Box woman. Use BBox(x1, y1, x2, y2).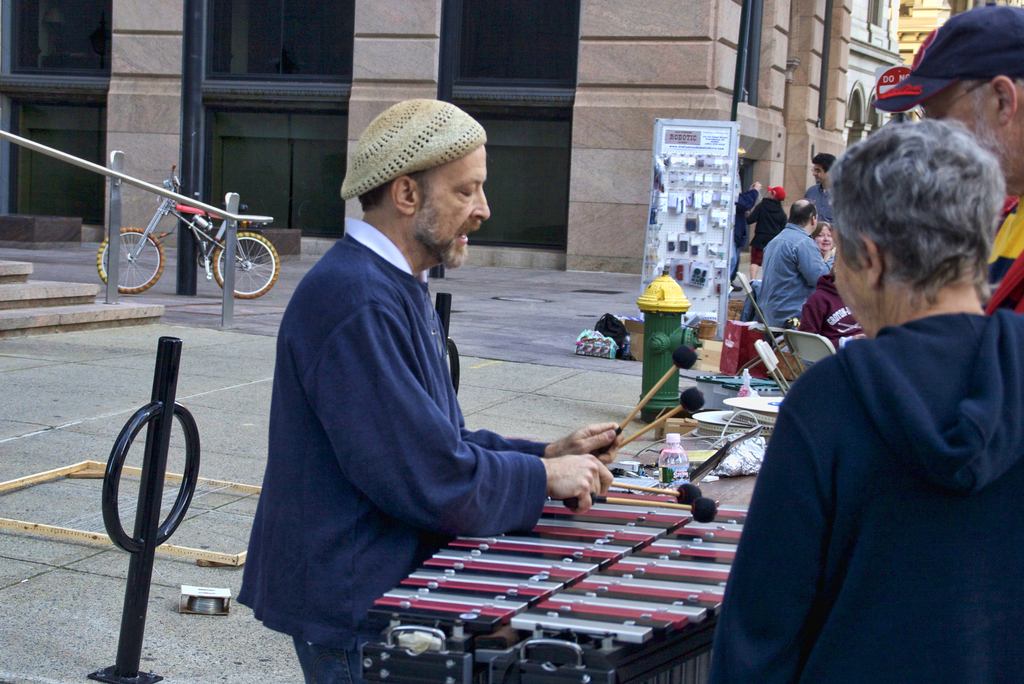
BBox(813, 219, 833, 264).
